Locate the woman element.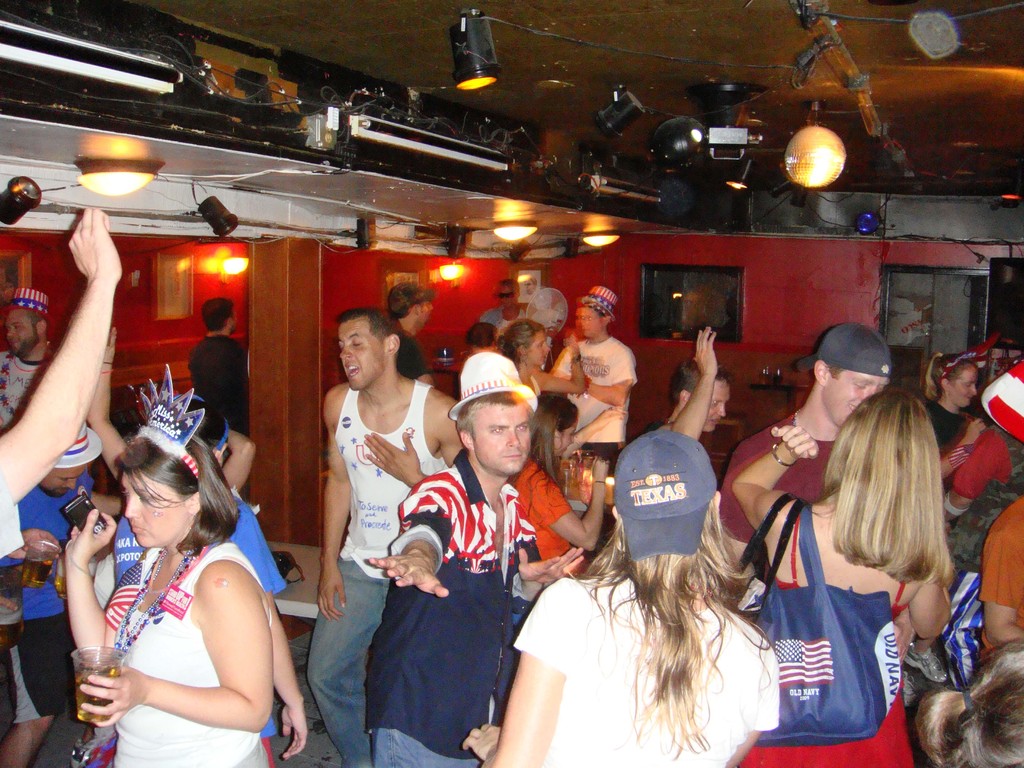
Element bbox: bbox=[496, 323, 588, 403].
